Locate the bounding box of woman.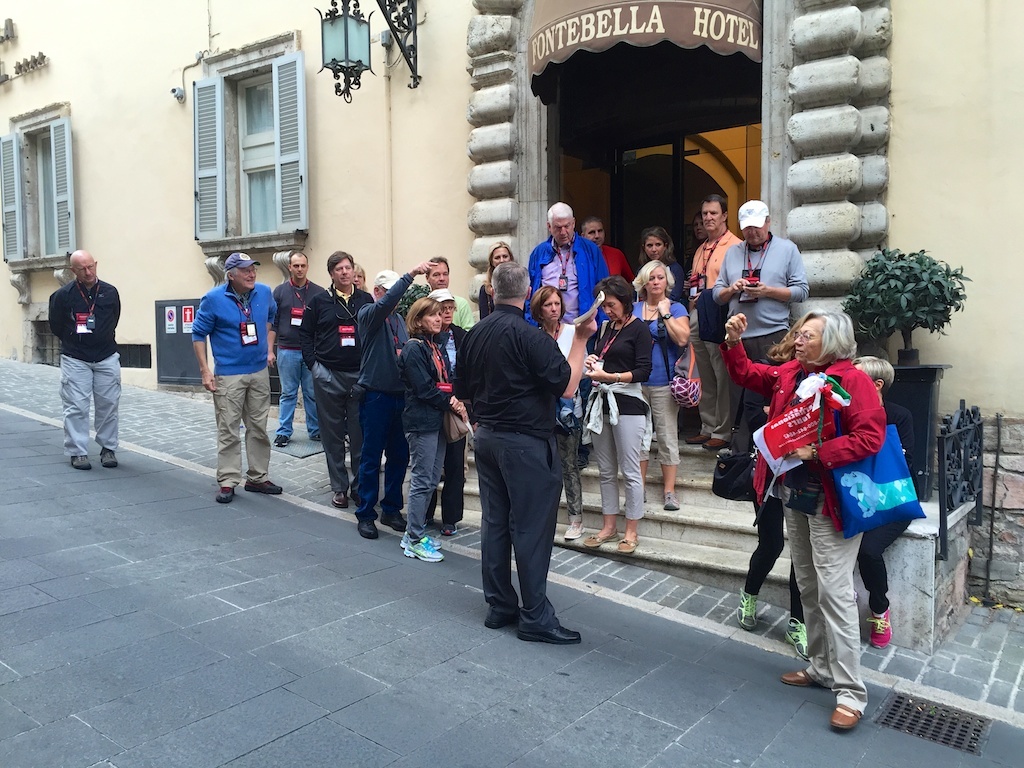
Bounding box: (x1=421, y1=285, x2=470, y2=538).
